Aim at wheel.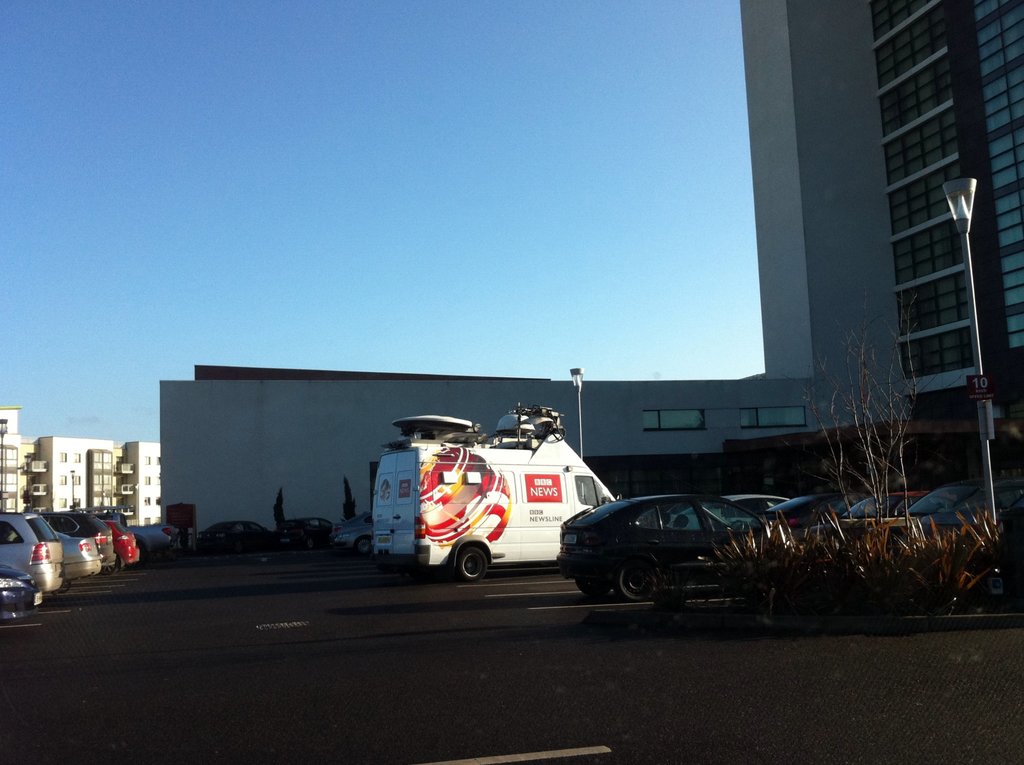
Aimed at 617, 564, 658, 595.
